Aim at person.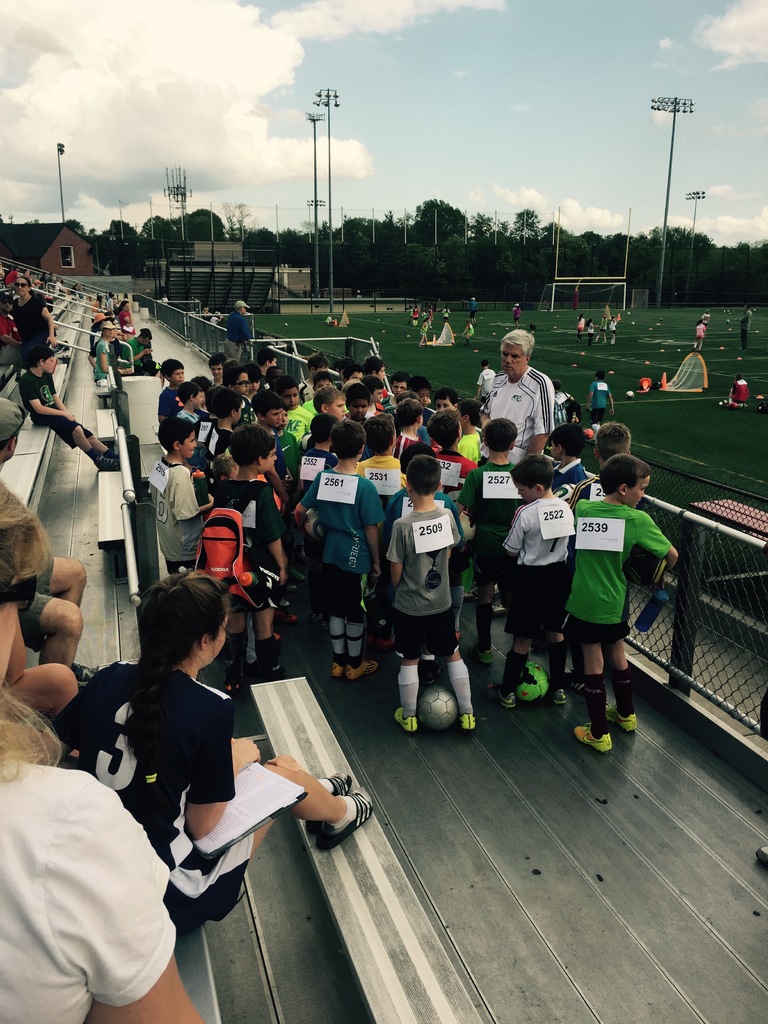
Aimed at [0, 286, 79, 365].
